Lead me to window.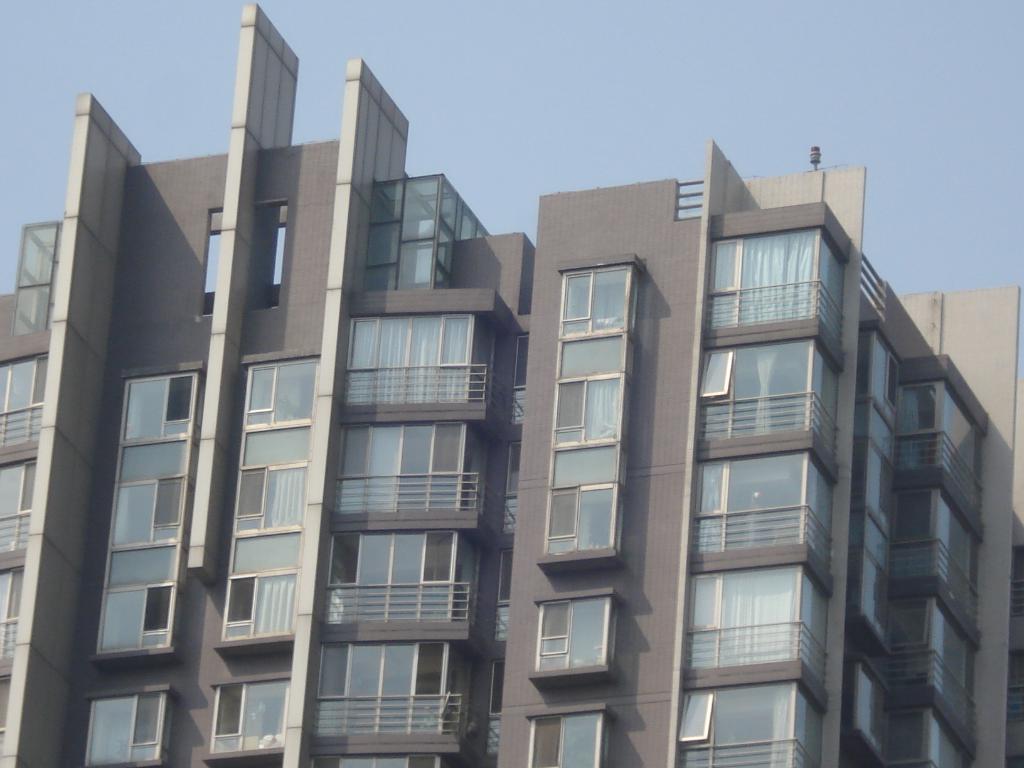
Lead to l=216, t=348, r=319, b=657.
